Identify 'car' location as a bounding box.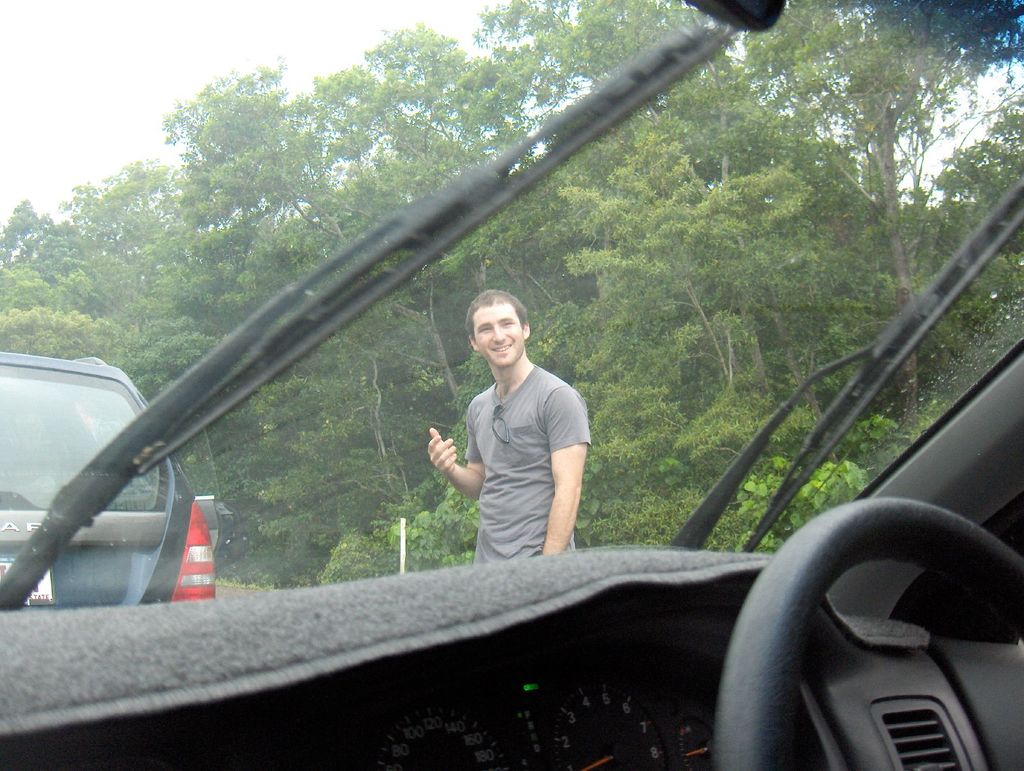
rect(0, 314, 243, 628).
